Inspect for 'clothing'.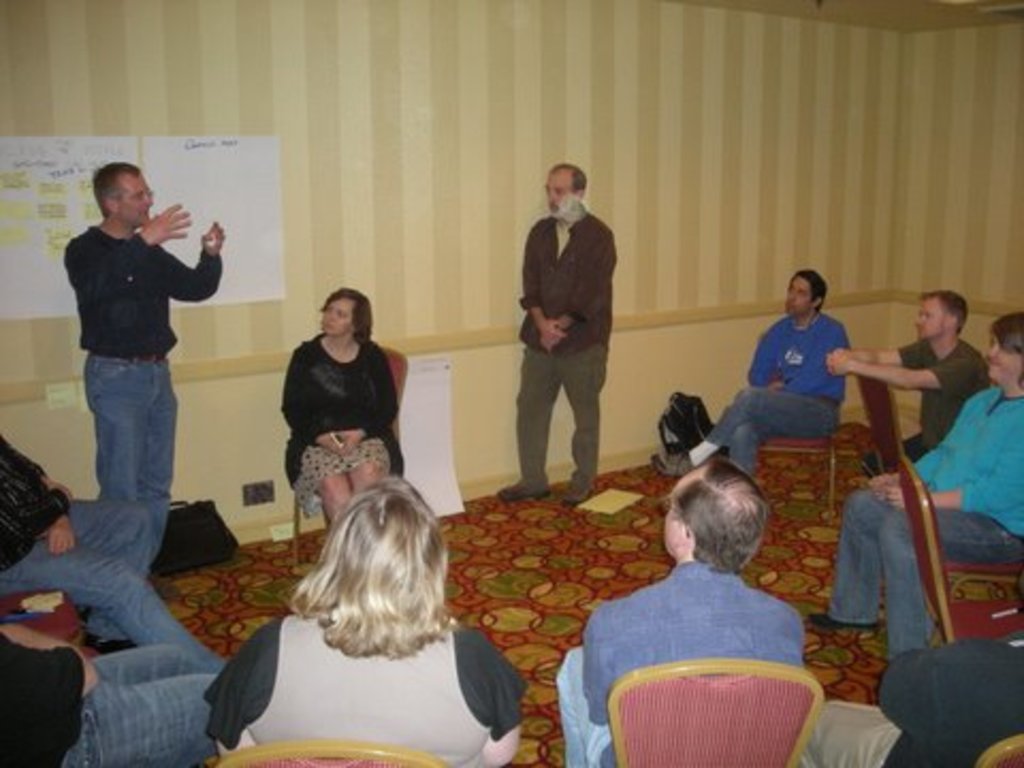
Inspection: x1=75, y1=237, x2=213, y2=557.
